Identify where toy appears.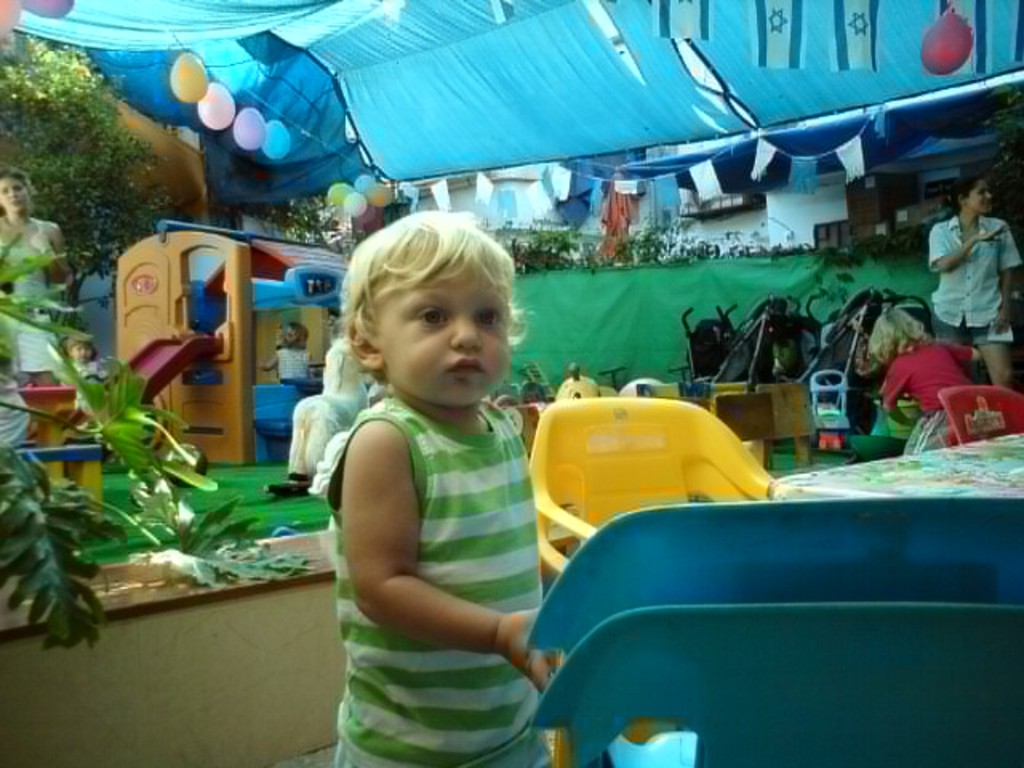
Appears at [x1=920, y1=16, x2=978, y2=75].
